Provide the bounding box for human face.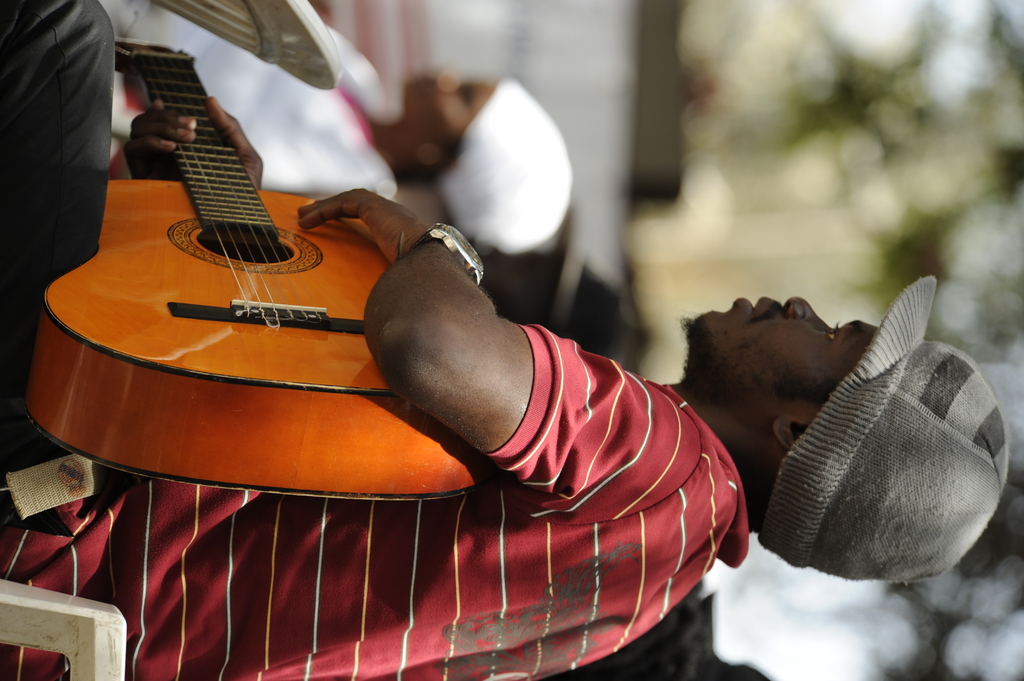
x1=401, y1=60, x2=497, y2=145.
